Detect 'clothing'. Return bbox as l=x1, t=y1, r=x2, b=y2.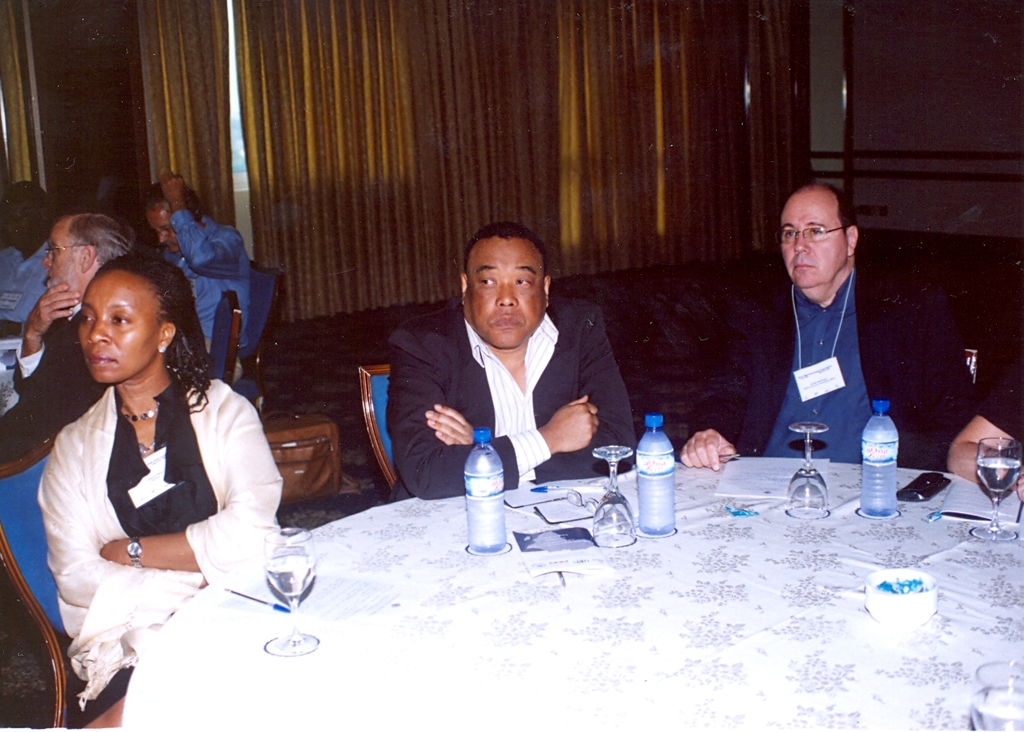
l=0, t=239, r=56, b=342.
